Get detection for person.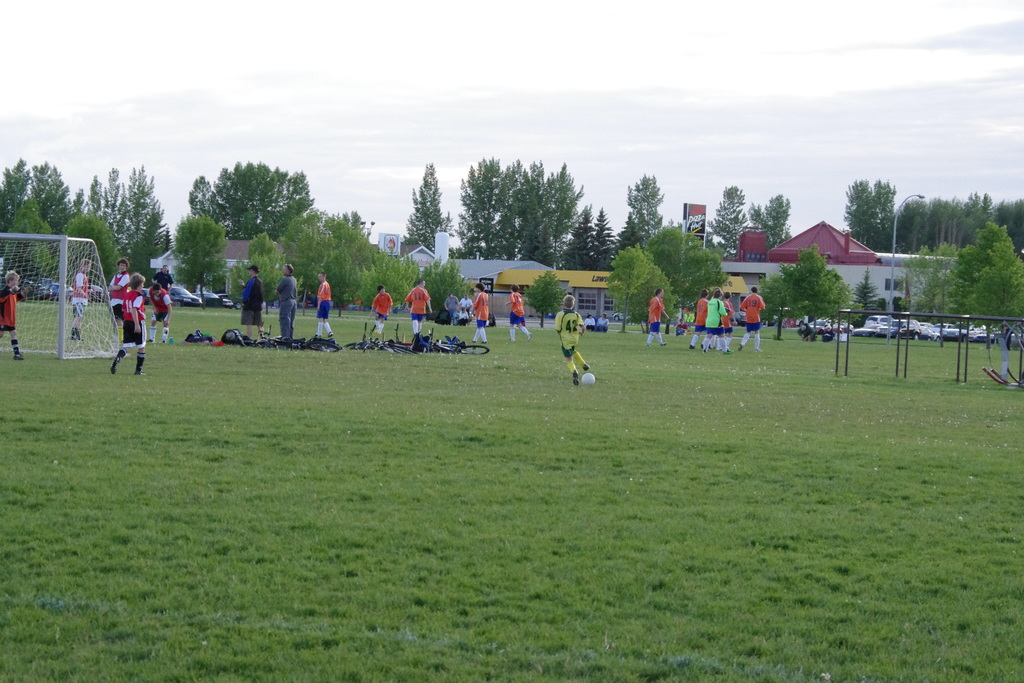
Detection: 689, 290, 707, 348.
